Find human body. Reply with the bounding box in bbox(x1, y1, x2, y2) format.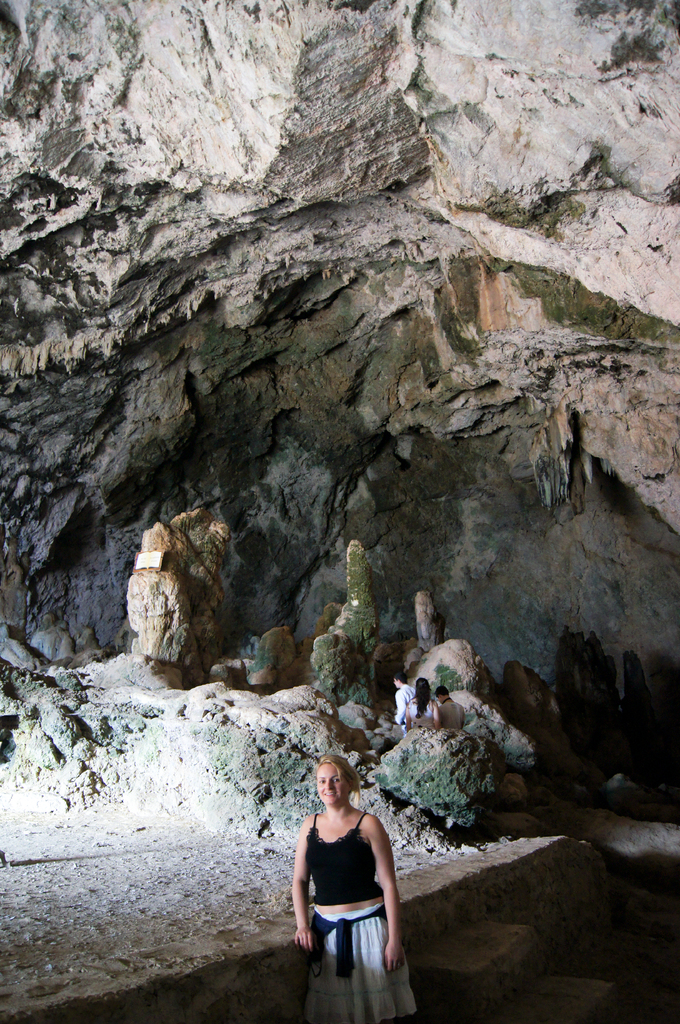
bbox(295, 758, 404, 1006).
